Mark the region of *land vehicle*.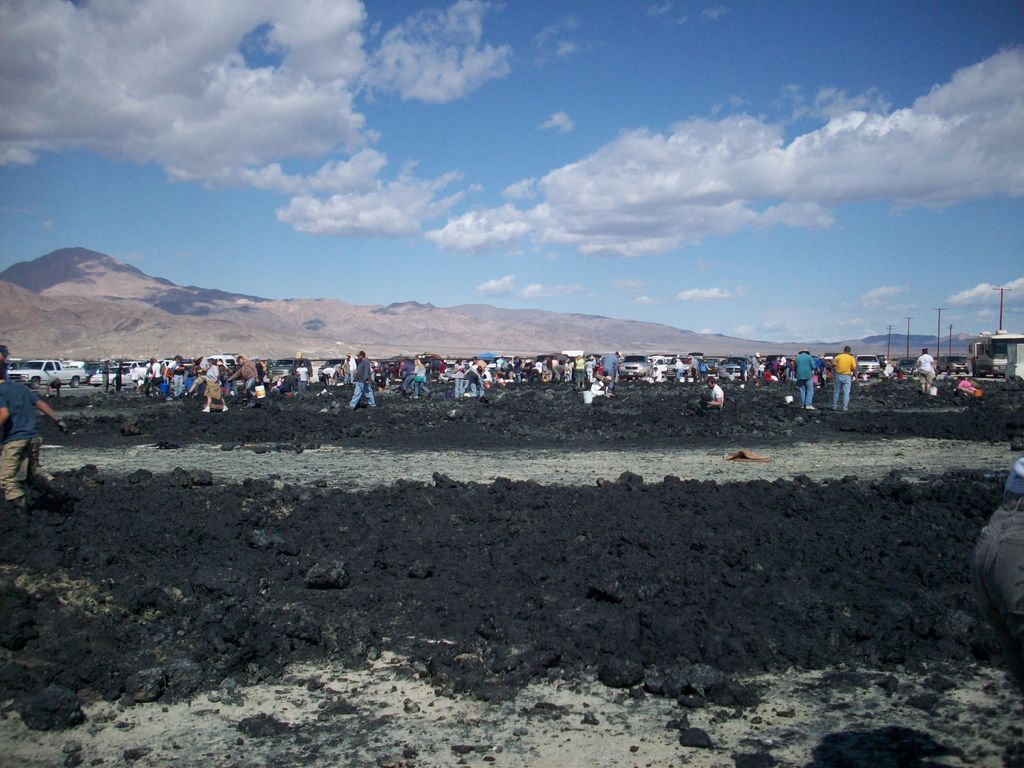
Region: 623 352 655 380.
